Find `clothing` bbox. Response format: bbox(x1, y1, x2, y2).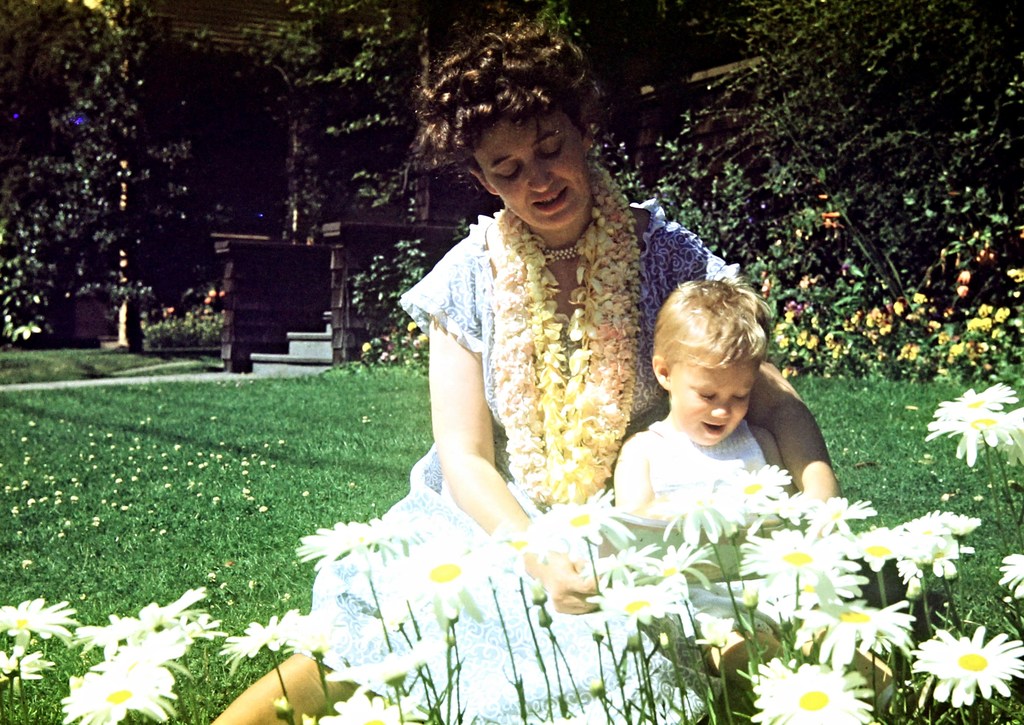
bbox(641, 407, 774, 545).
